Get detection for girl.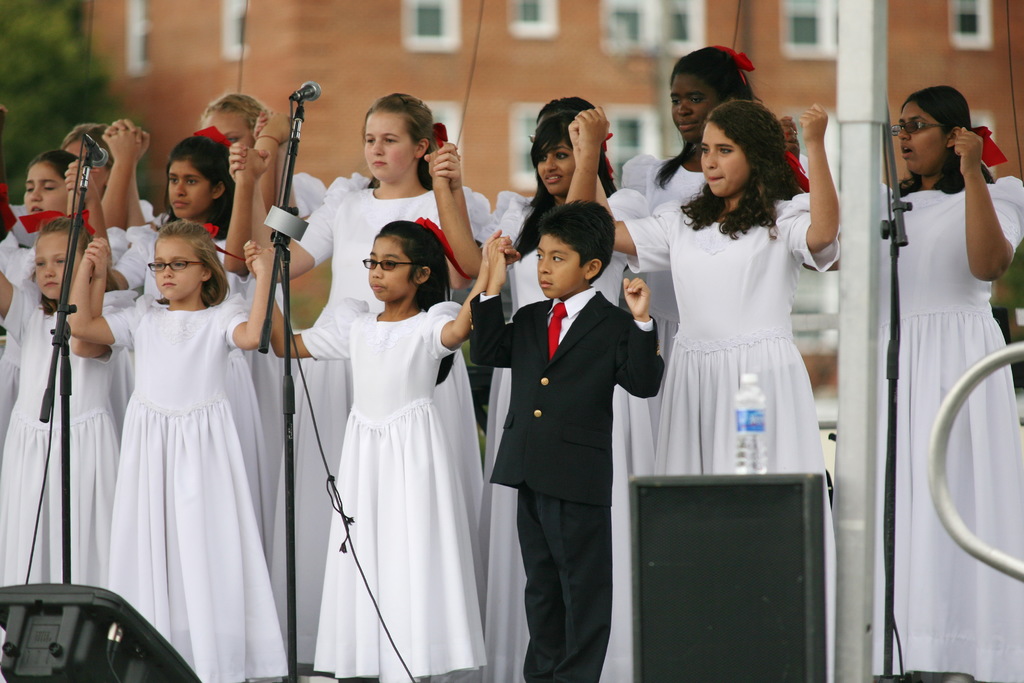
Detection: select_region(796, 83, 1023, 682).
